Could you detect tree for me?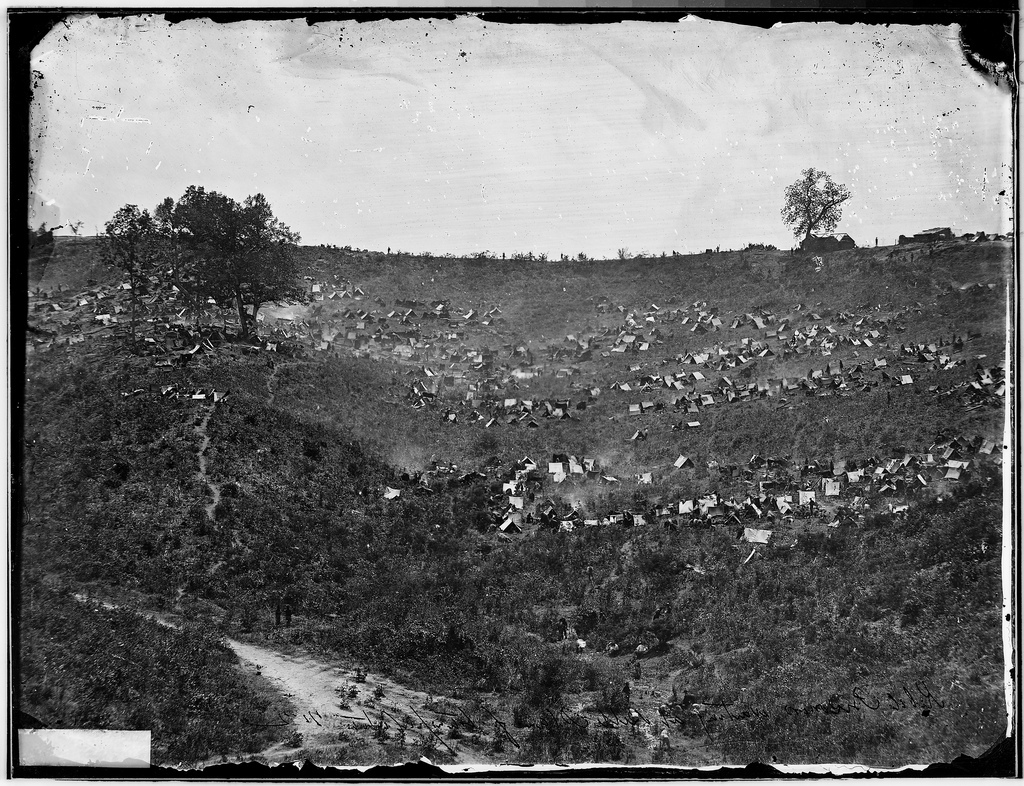
Detection result: rect(95, 204, 164, 324).
